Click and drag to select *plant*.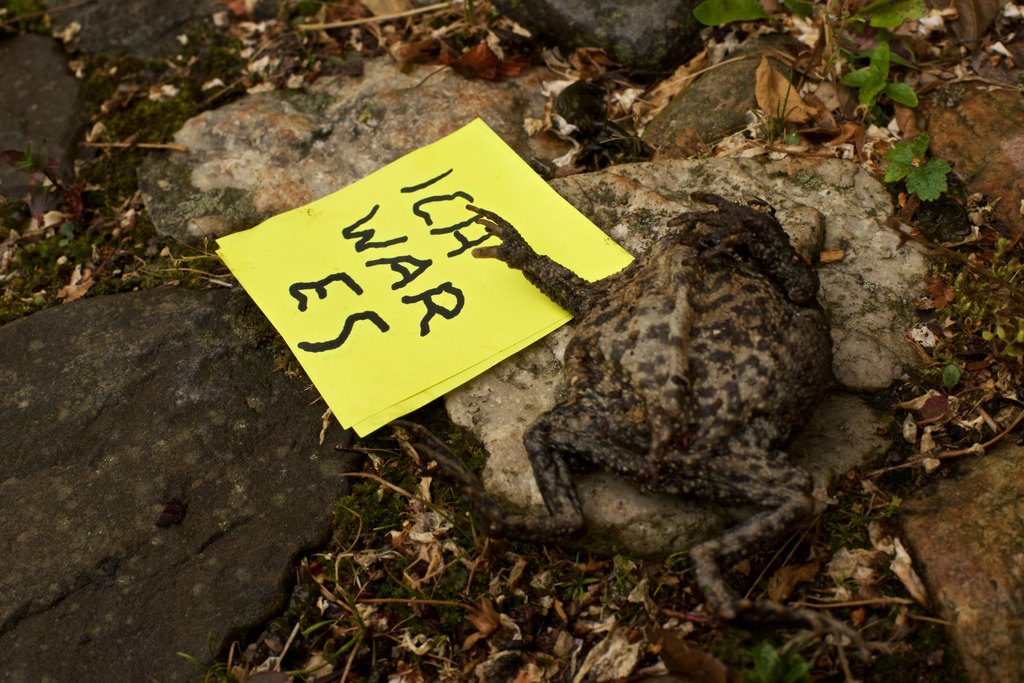
Selection: 954, 232, 1023, 305.
